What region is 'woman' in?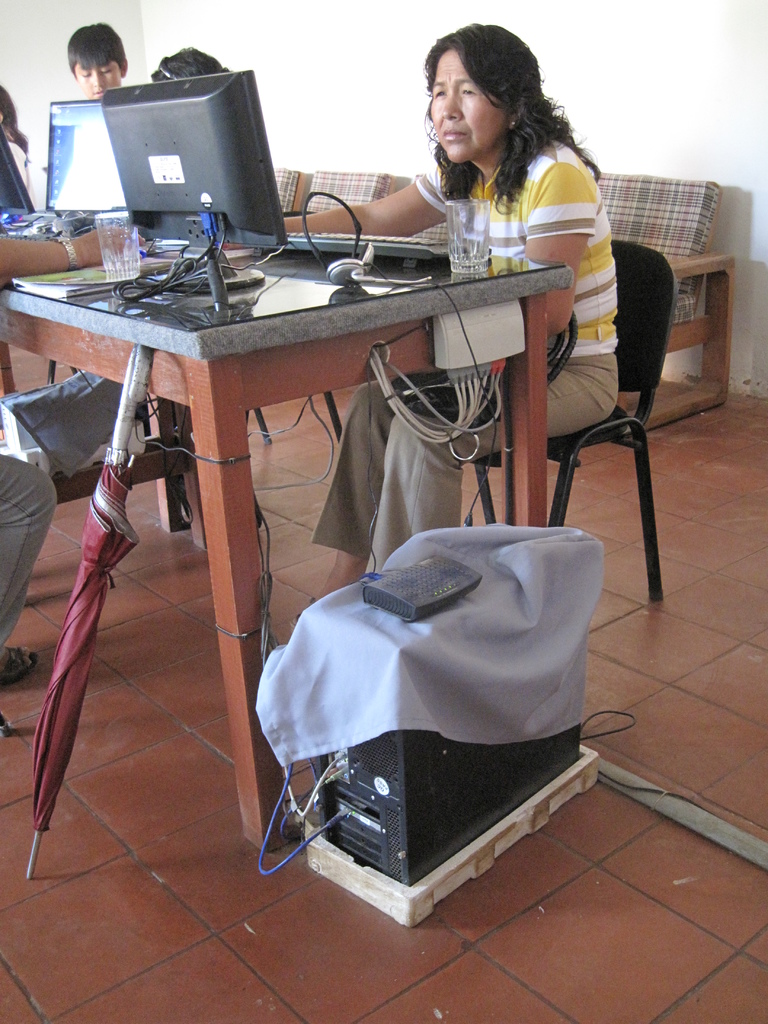
0/84/35/209.
